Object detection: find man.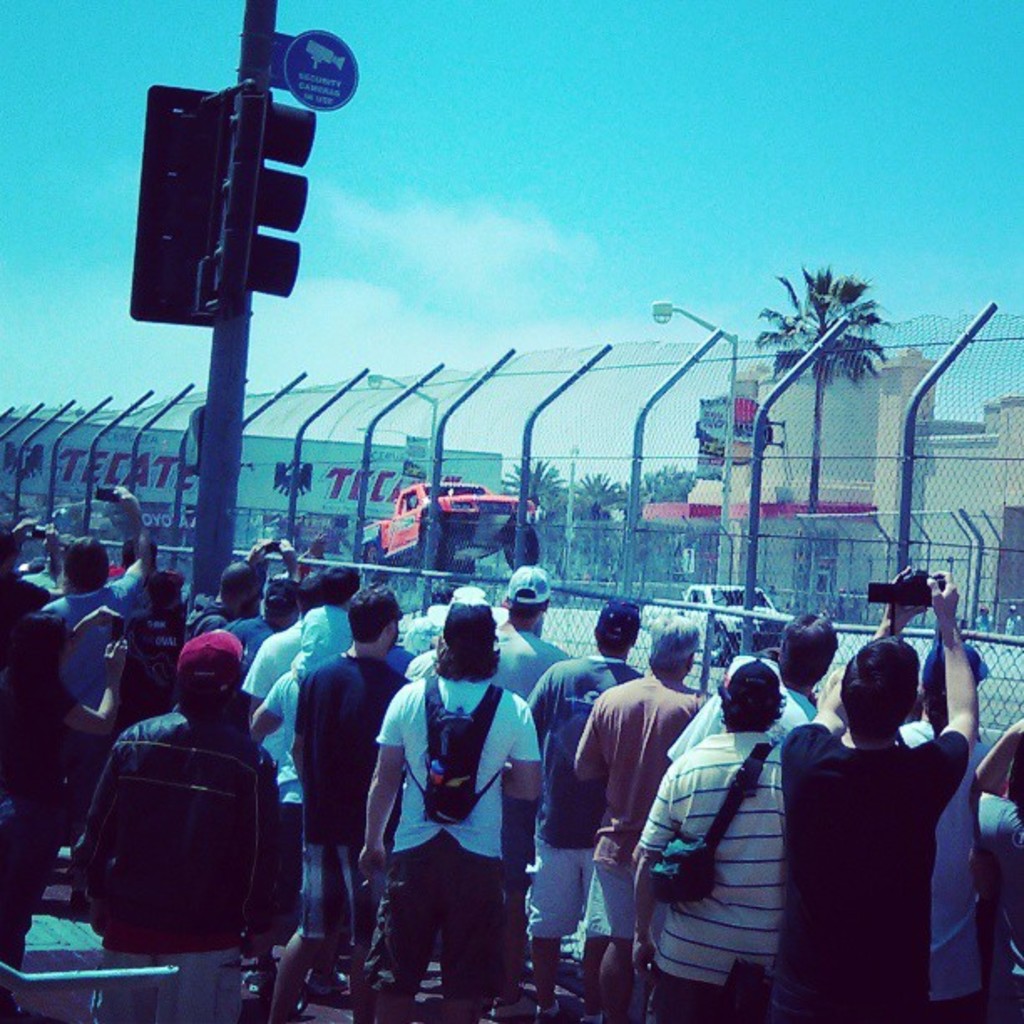
locate(785, 609, 992, 1023).
